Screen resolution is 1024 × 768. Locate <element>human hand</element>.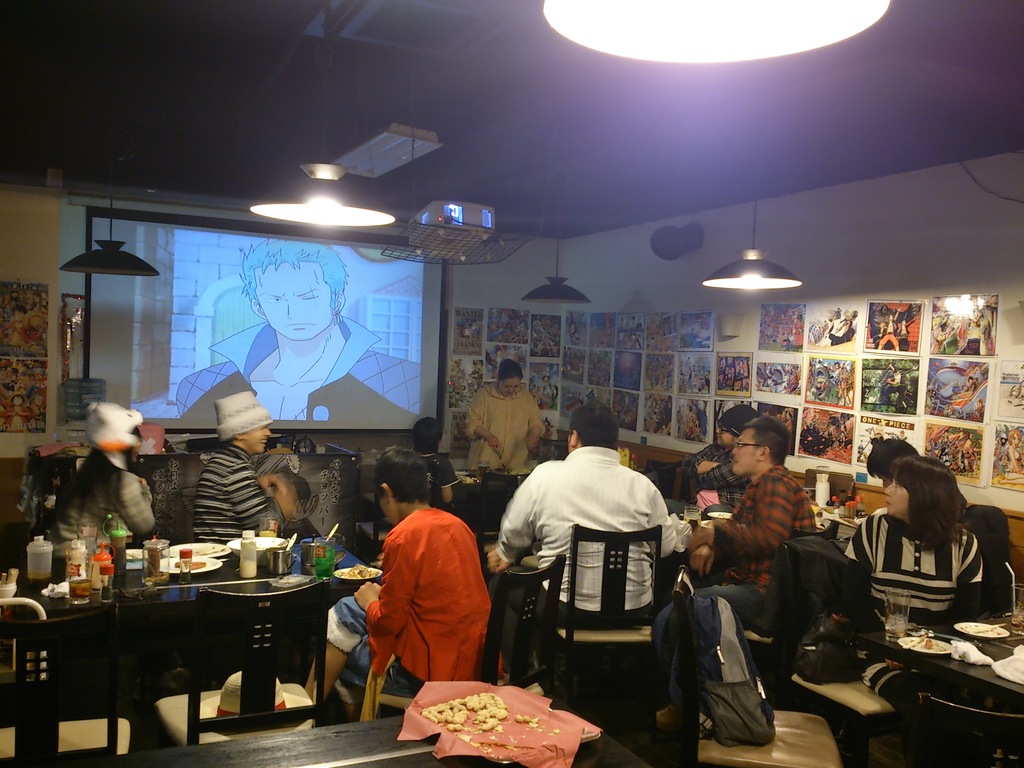
{"left": 527, "top": 433, "right": 538, "bottom": 450}.
